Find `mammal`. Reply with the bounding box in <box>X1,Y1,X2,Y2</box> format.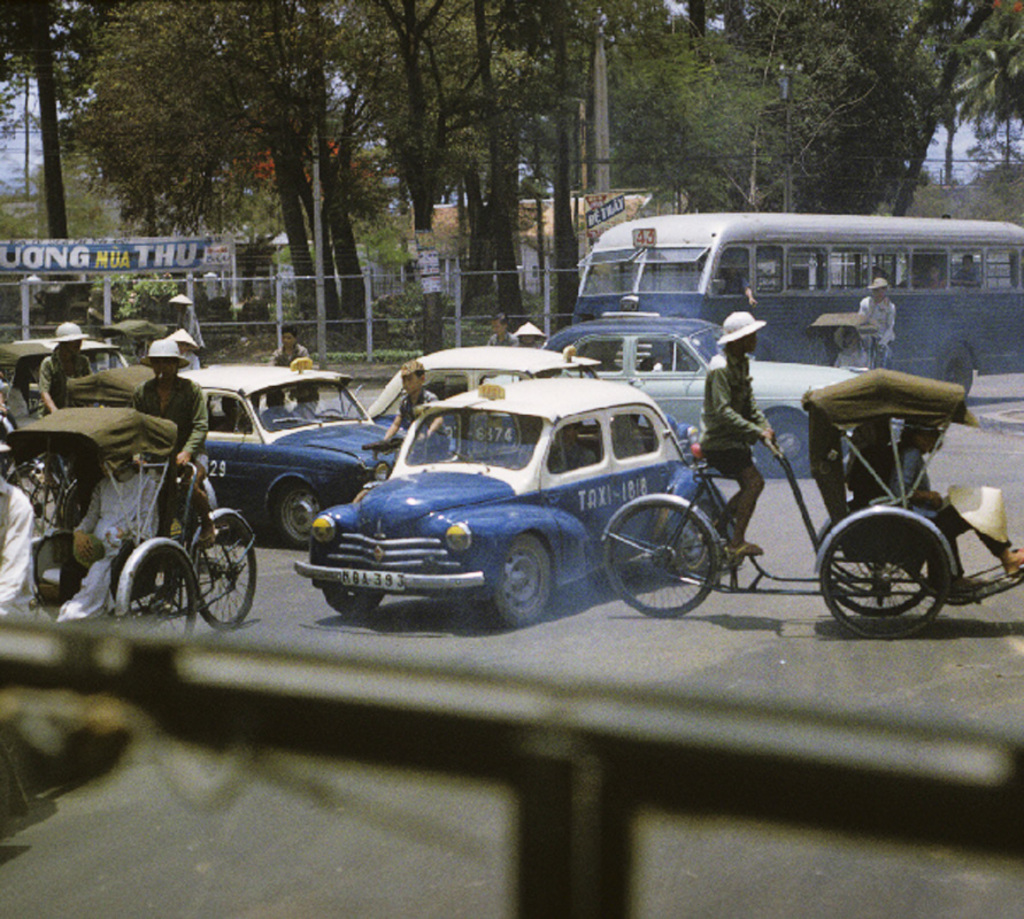
<box>300,388,330,424</box>.
